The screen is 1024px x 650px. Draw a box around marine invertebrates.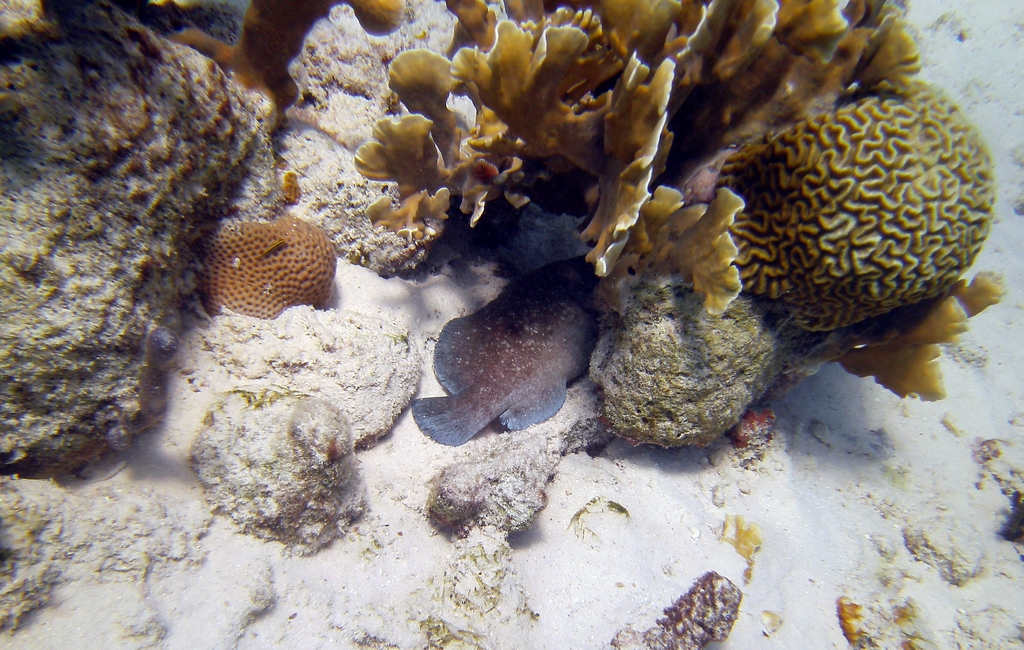
locate(351, 0, 716, 313).
